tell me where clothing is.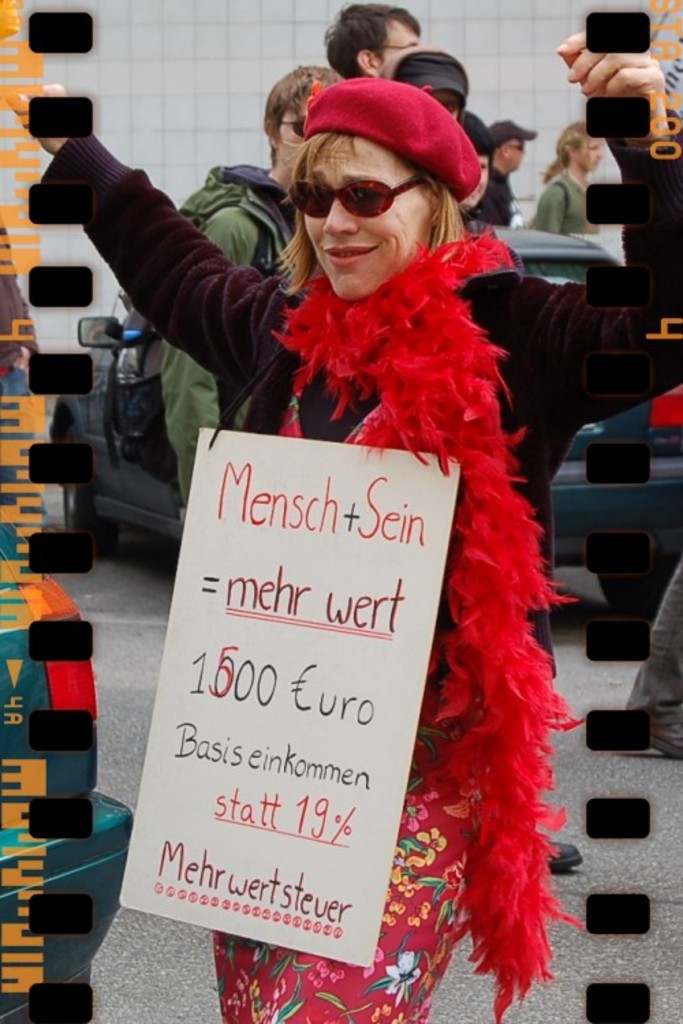
clothing is at left=34, top=138, right=572, bottom=1017.
